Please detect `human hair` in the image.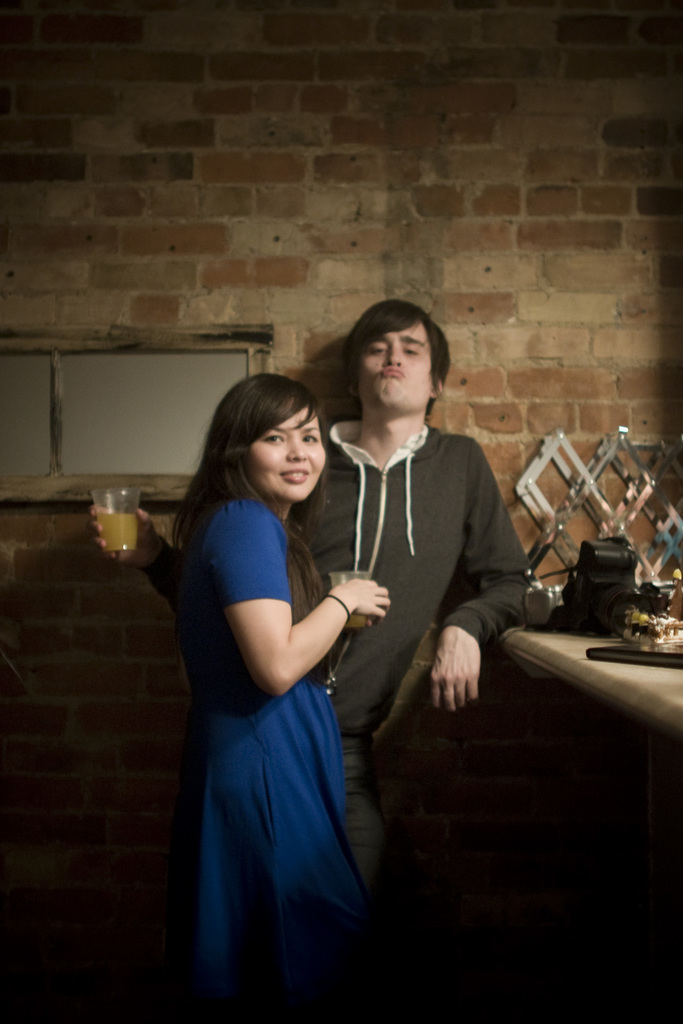
locate(187, 374, 333, 546).
